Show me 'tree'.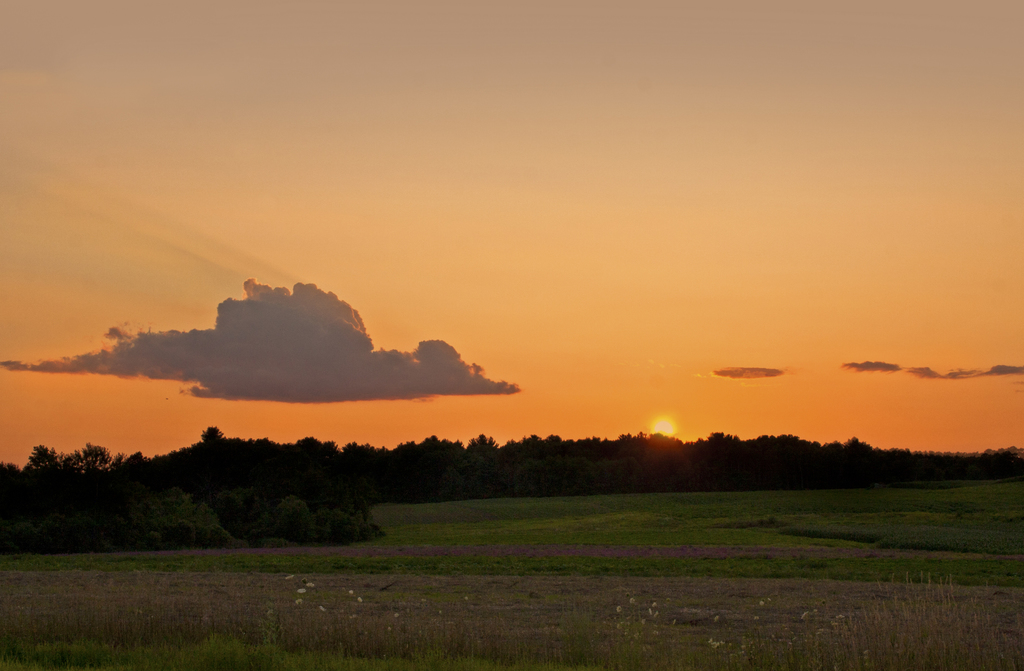
'tree' is here: 273:492:307:546.
